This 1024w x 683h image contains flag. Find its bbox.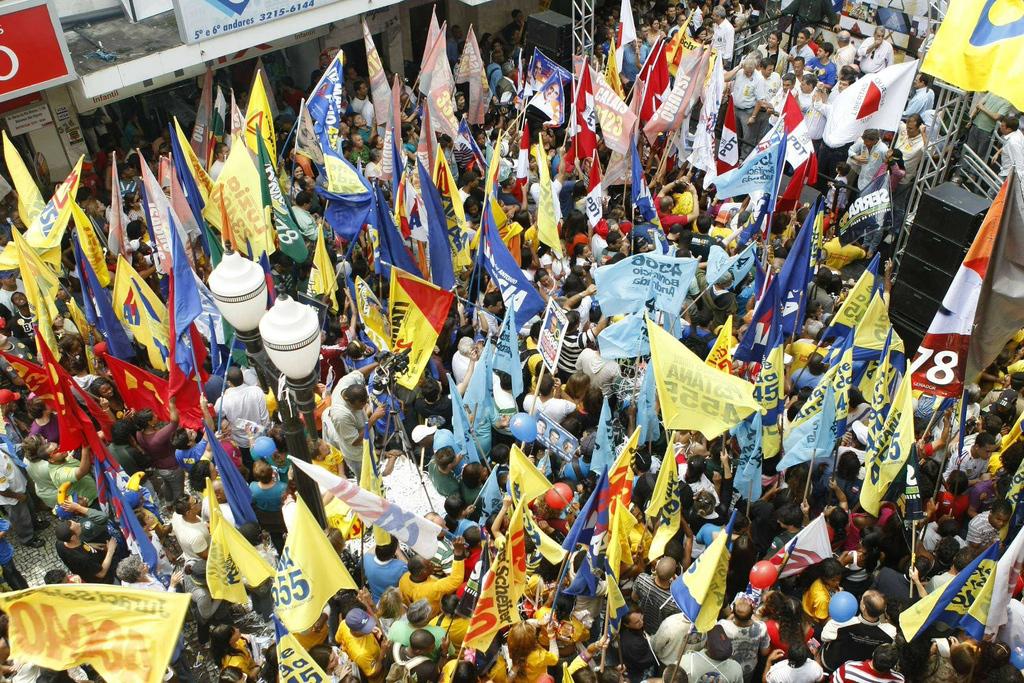
767, 381, 848, 473.
